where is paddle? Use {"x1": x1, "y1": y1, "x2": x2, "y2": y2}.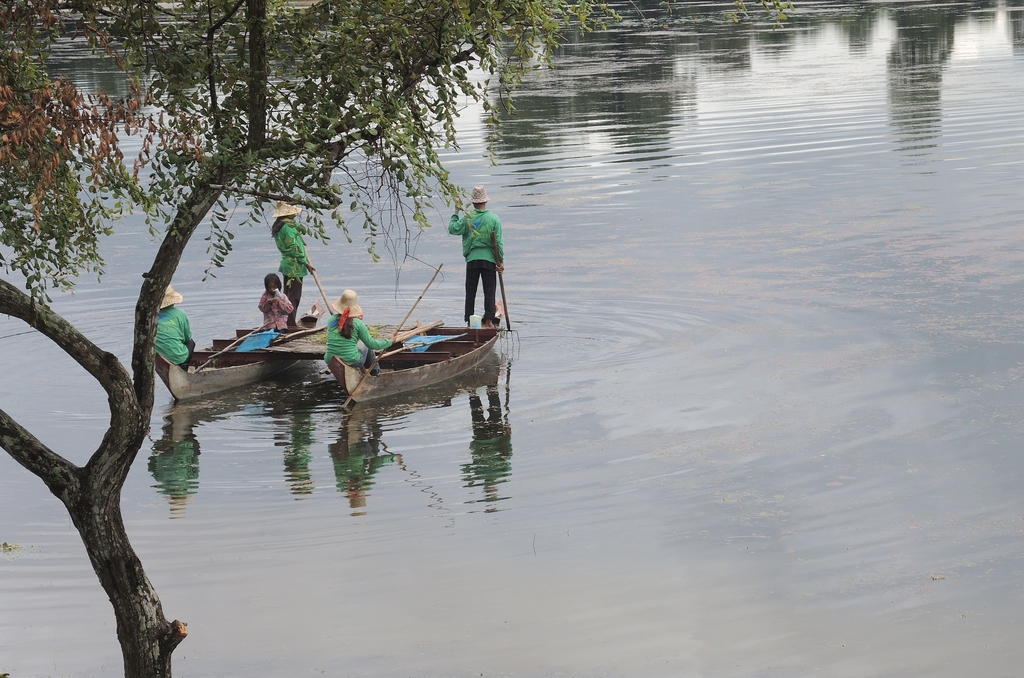
{"x1": 337, "y1": 264, "x2": 441, "y2": 408}.
